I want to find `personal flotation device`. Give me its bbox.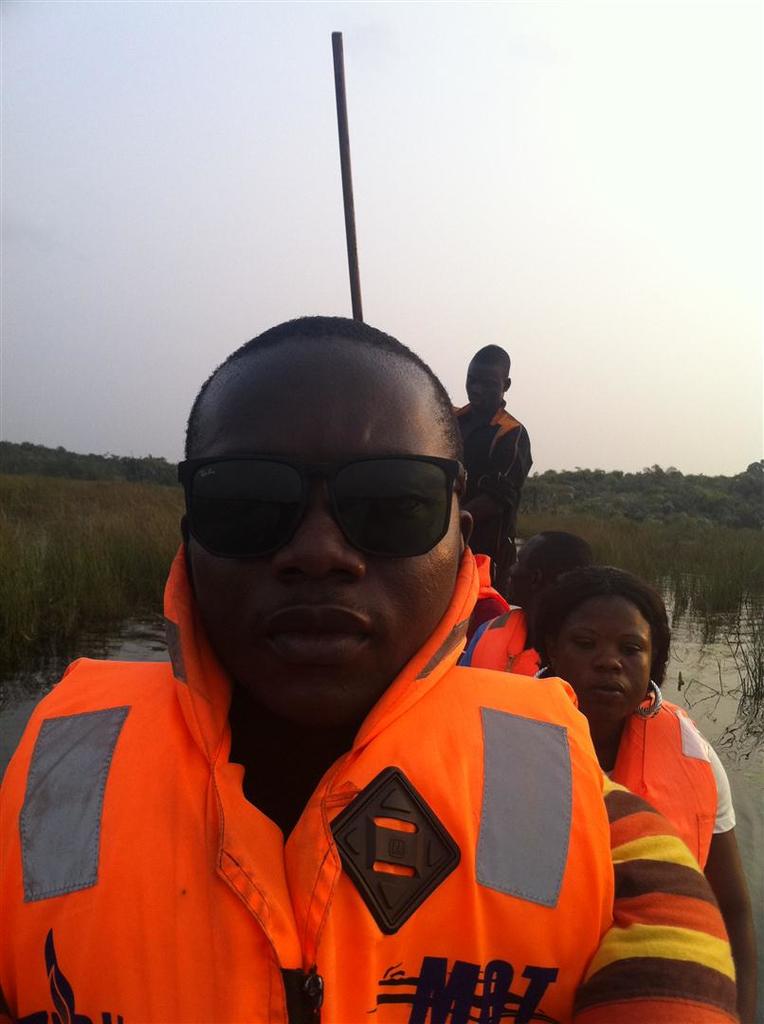
crop(0, 531, 618, 1023).
